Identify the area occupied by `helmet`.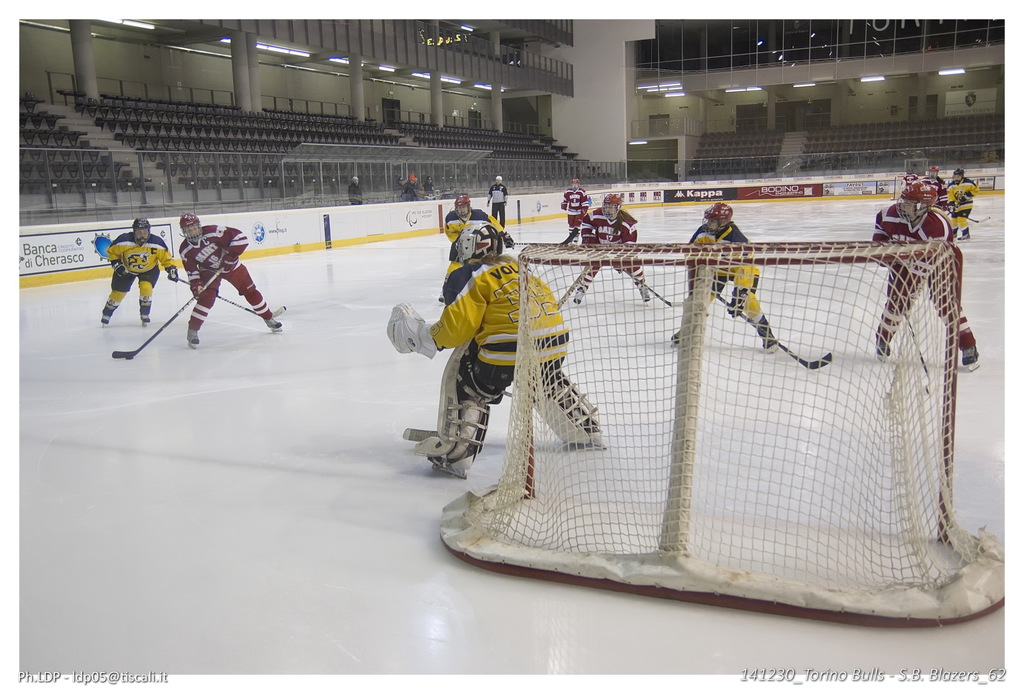
Area: [left=929, top=165, right=942, bottom=182].
